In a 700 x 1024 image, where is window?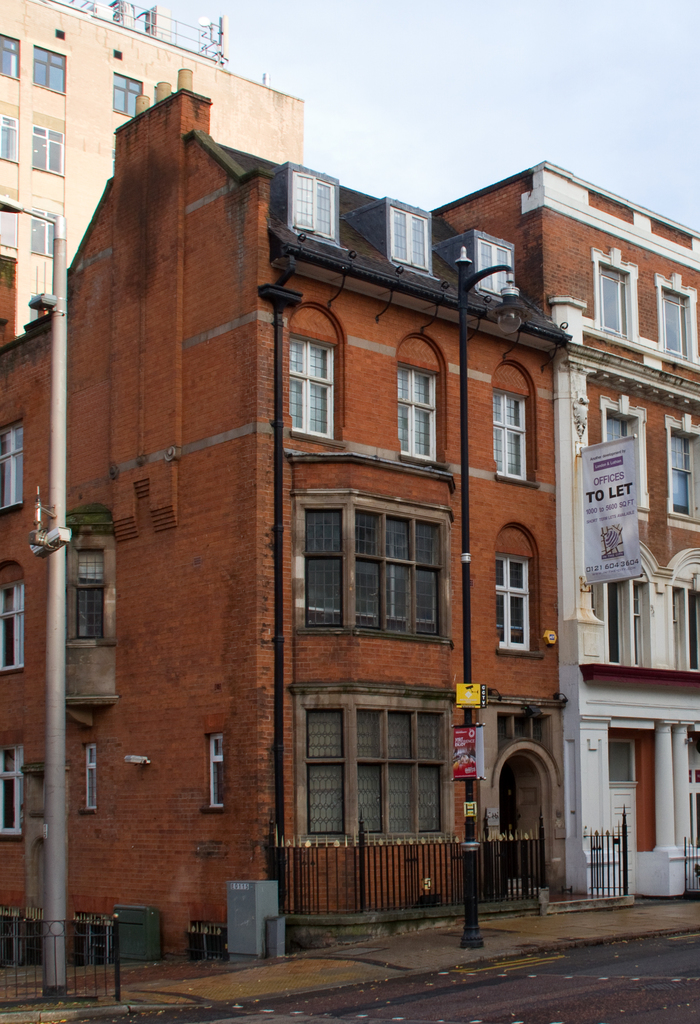
pyautogui.locateOnScreen(592, 250, 644, 340).
